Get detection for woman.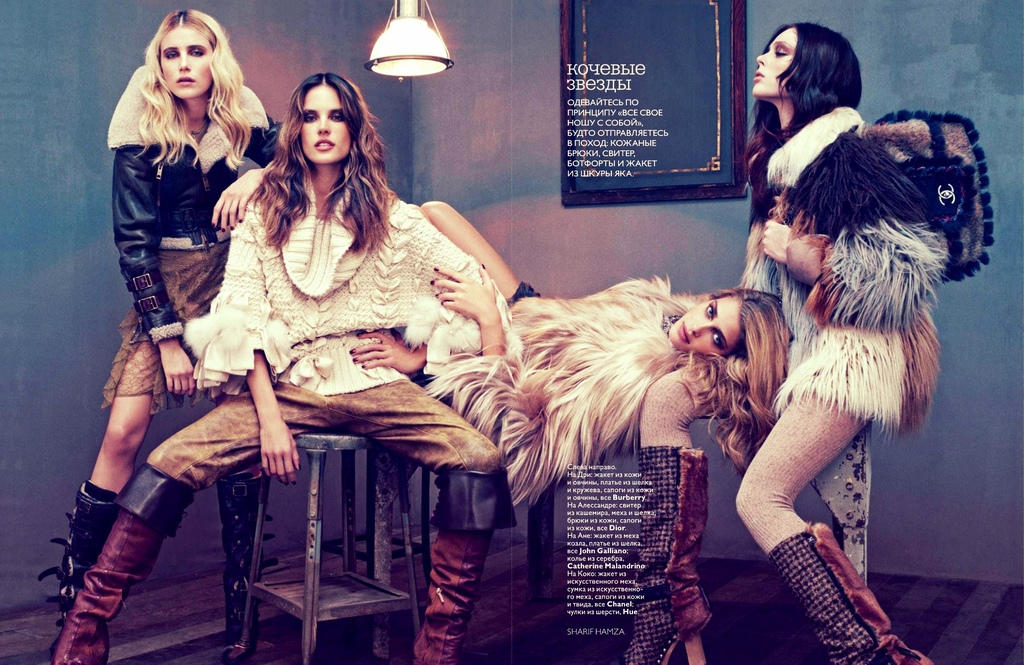
Detection: {"left": 417, "top": 203, "right": 788, "bottom": 511}.
